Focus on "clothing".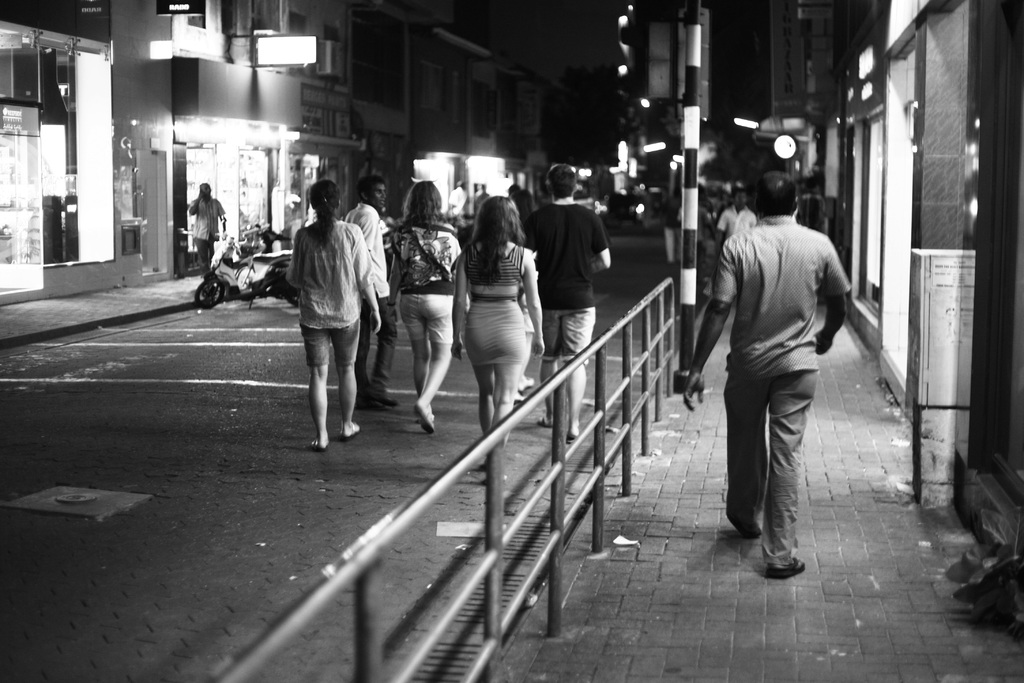
Focused at <box>283,219,375,363</box>.
